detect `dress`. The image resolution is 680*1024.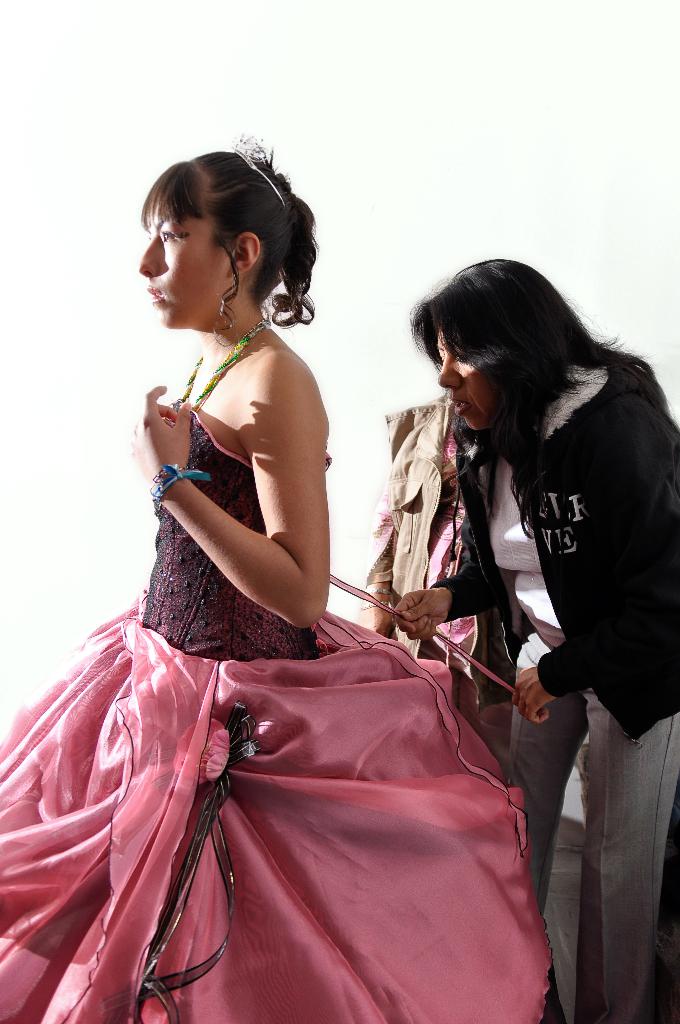
<region>0, 321, 561, 1023</region>.
